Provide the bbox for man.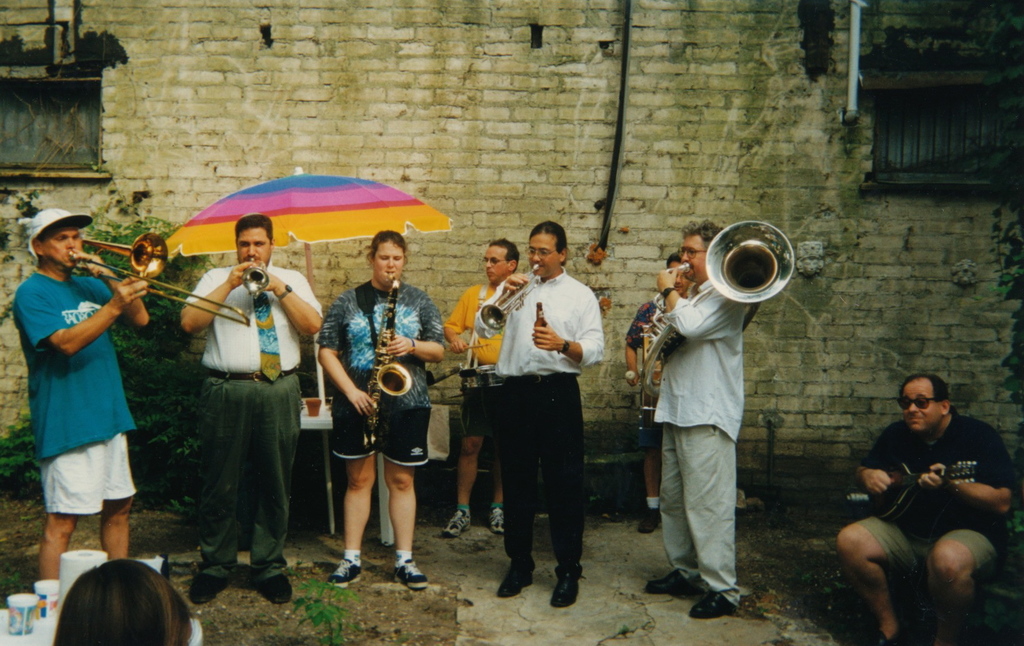
{"x1": 630, "y1": 241, "x2": 695, "y2": 533}.
